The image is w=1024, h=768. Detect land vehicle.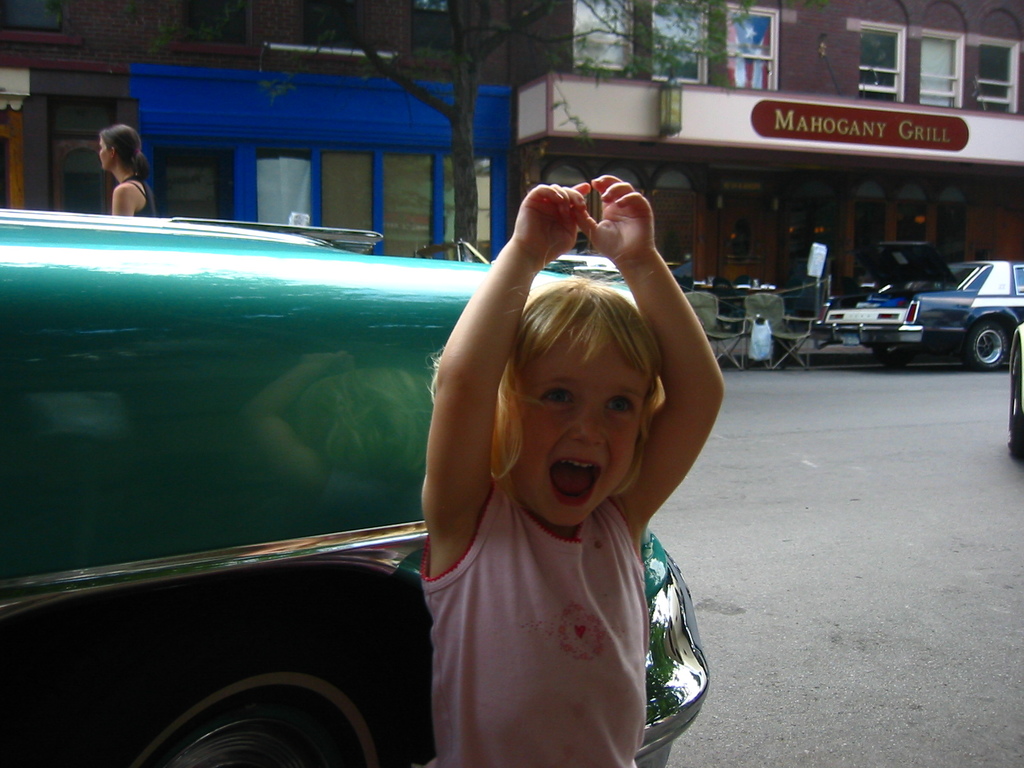
Detection: 1009, 324, 1023, 464.
